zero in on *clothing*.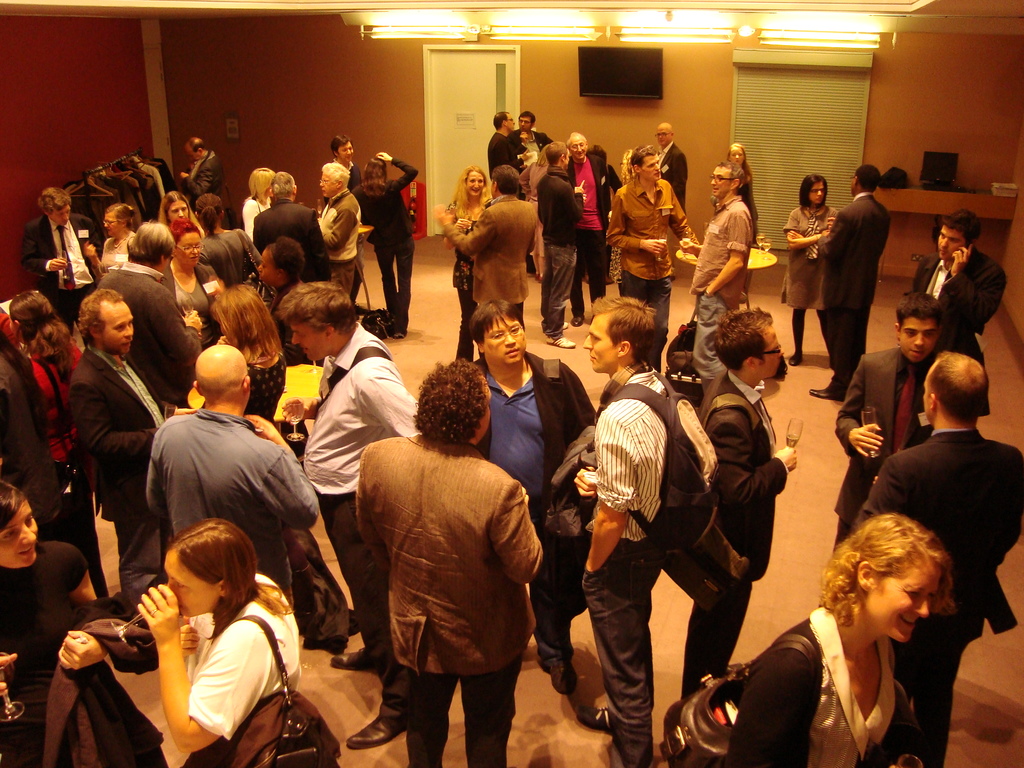
Zeroed in: 470, 352, 596, 669.
